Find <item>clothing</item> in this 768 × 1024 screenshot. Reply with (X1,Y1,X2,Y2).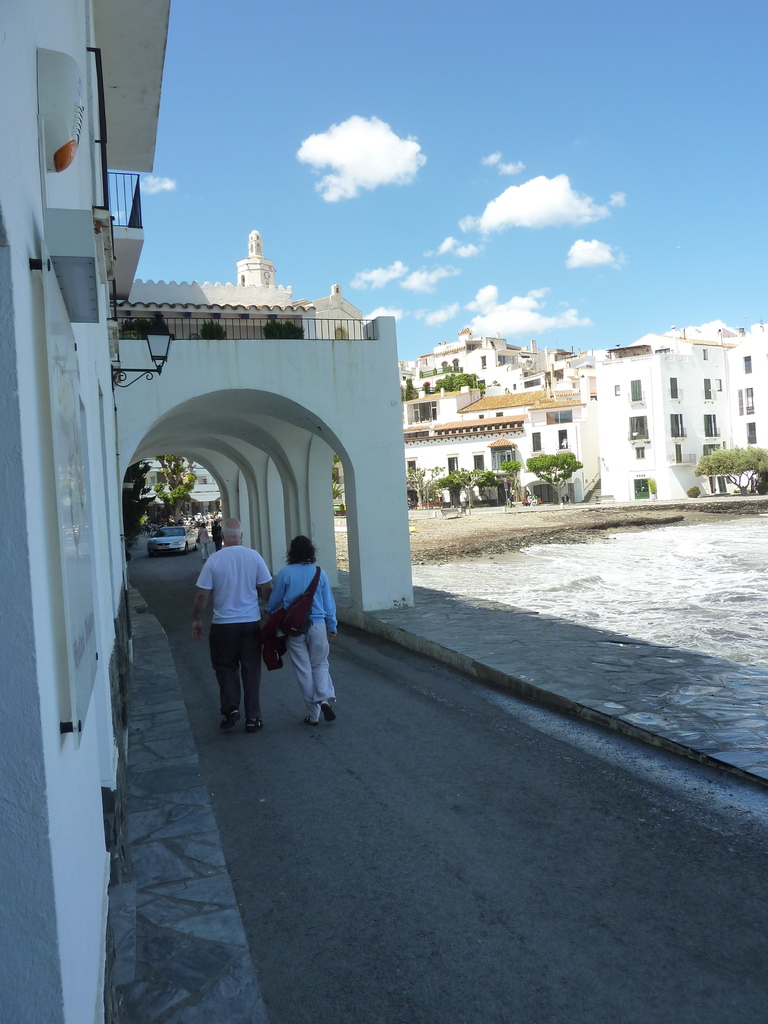
(189,520,274,717).
